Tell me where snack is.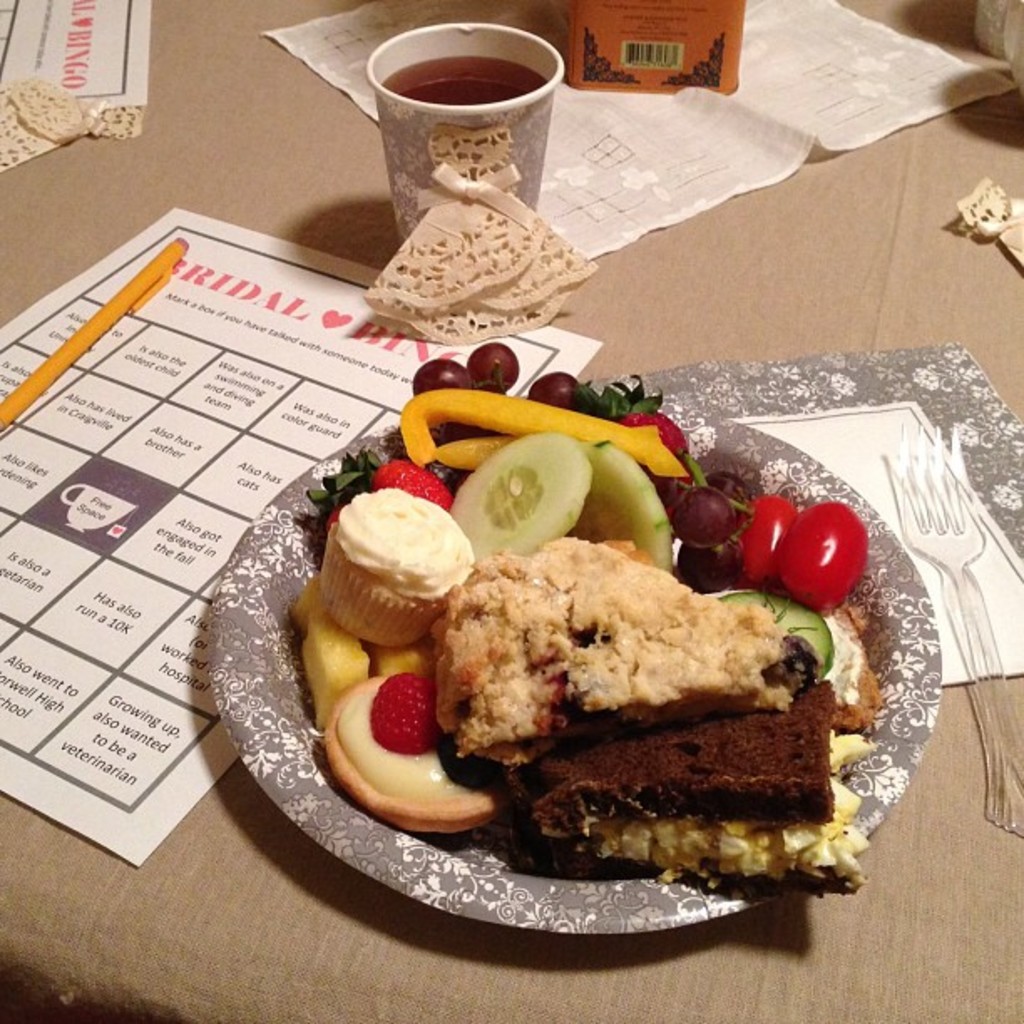
snack is at x1=294, y1=341, x2=880, y2=899.
